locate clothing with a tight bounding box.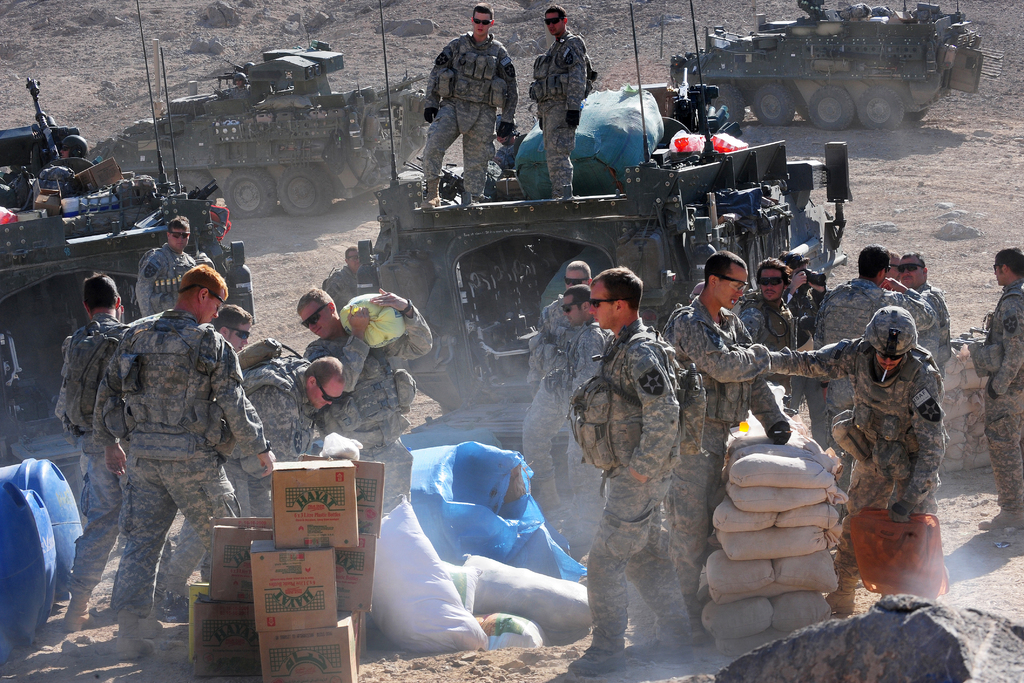
[left=984, top=276, right=1020, bottom=508].
